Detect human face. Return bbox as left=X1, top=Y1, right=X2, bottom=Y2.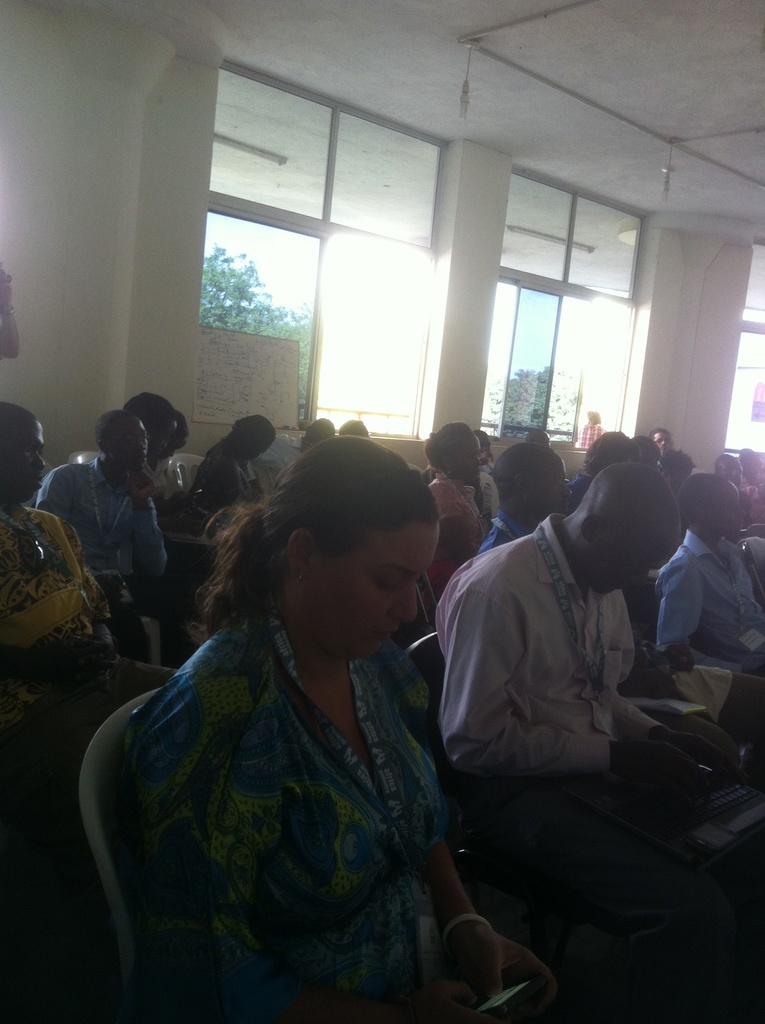
left=701, top=479, right=748, bottom=540.
